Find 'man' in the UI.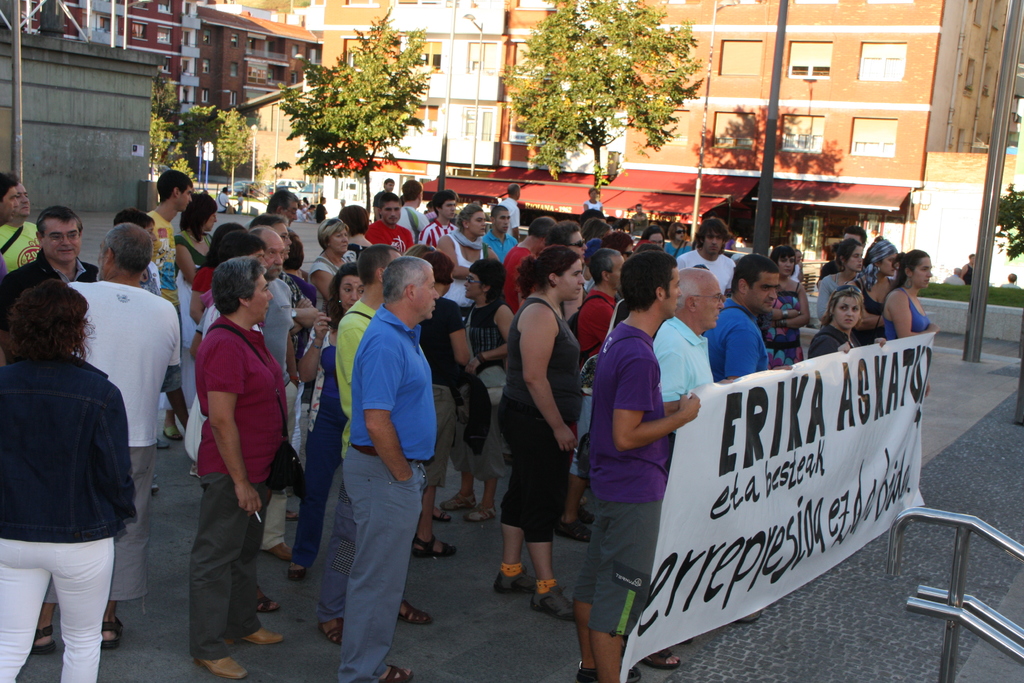
UI element at rect(941, 269, 966, 286).
